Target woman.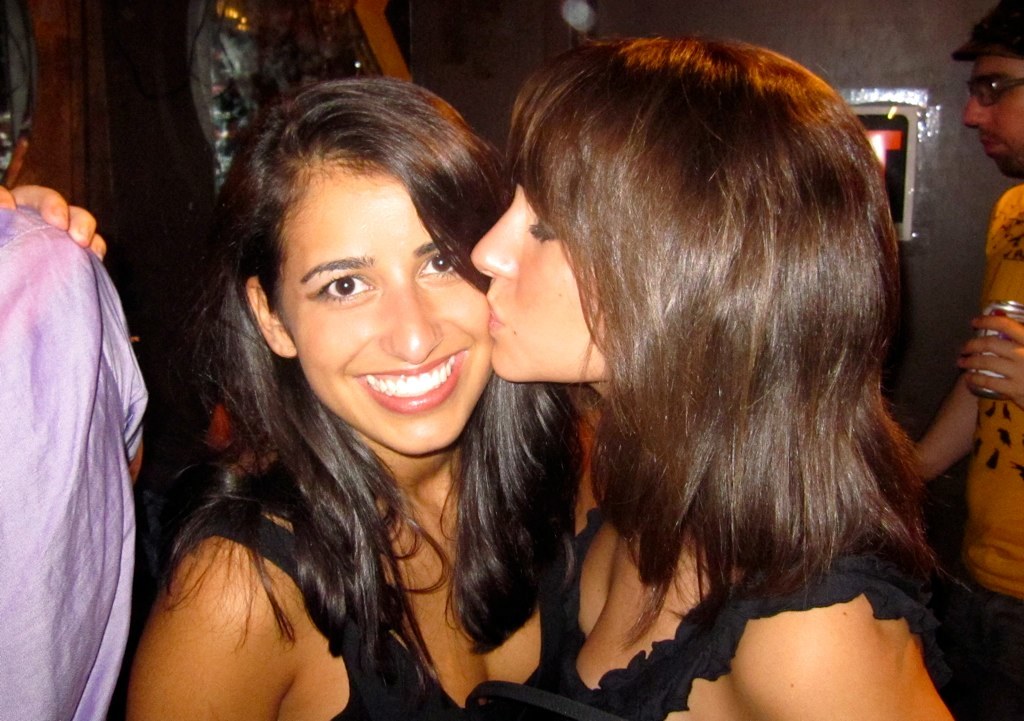
Target region: bbox(466, 31, 986, 720).
